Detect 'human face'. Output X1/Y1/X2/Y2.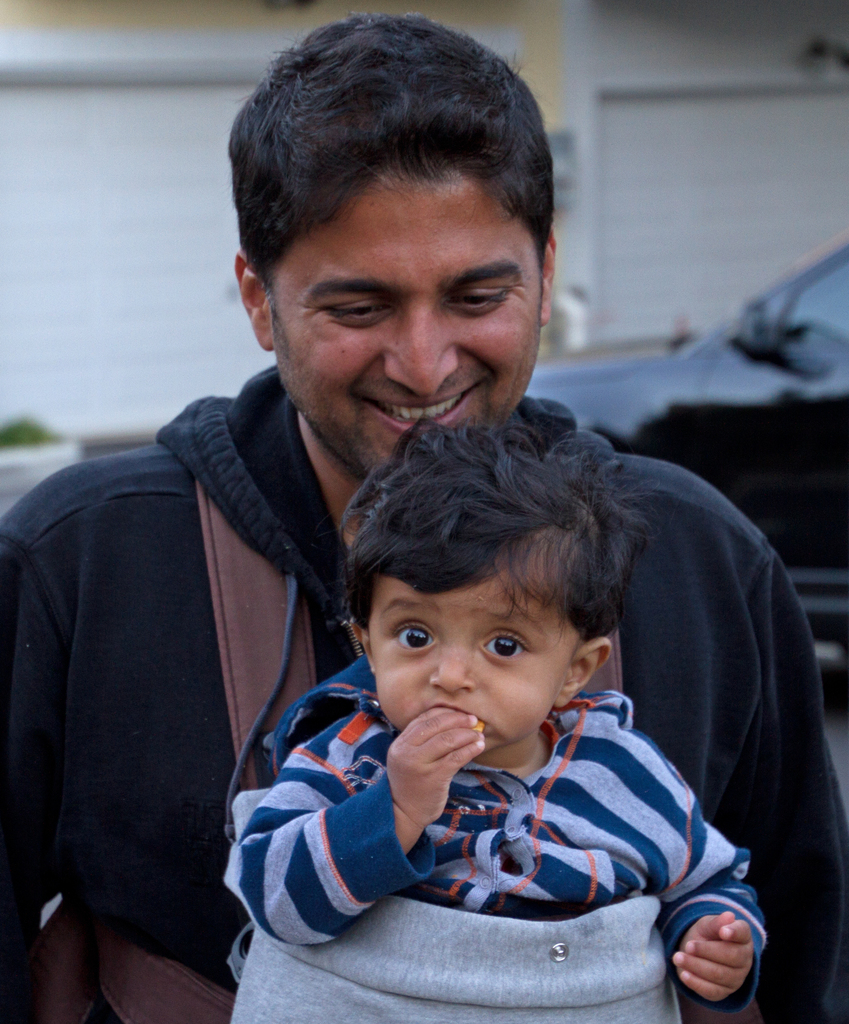
369/566/578/755.
